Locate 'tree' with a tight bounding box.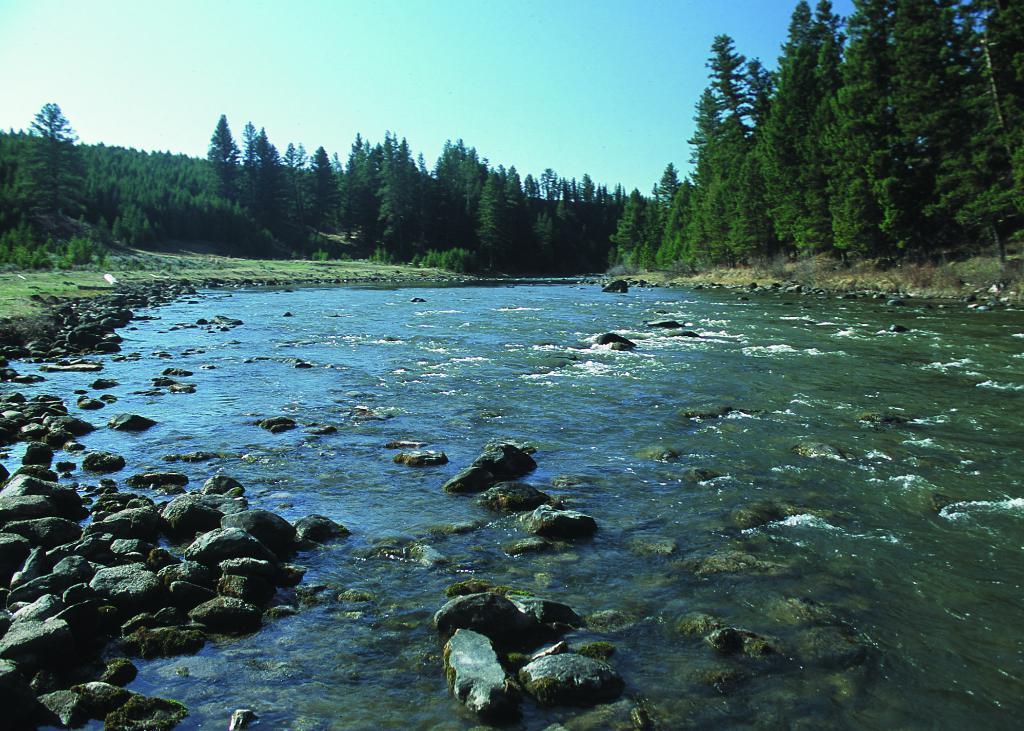
(left=531, top=167, right=628, bottom=287).
